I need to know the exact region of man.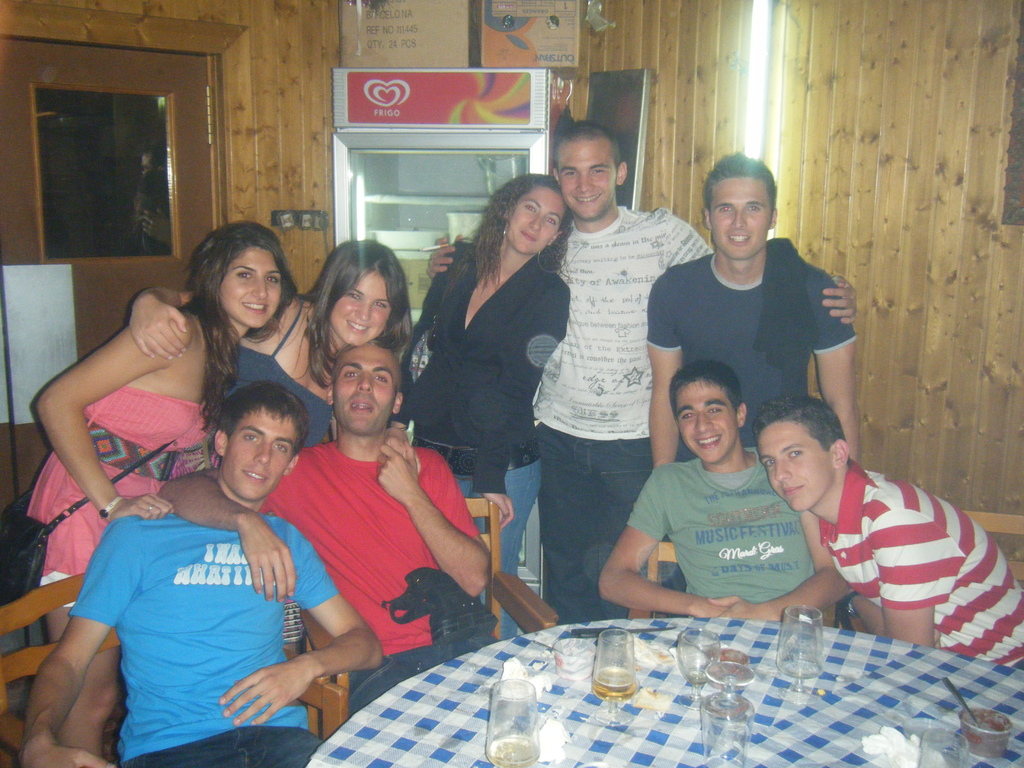
Region: pyautogui.locateOnScreen(630, 180, 879, 463).
